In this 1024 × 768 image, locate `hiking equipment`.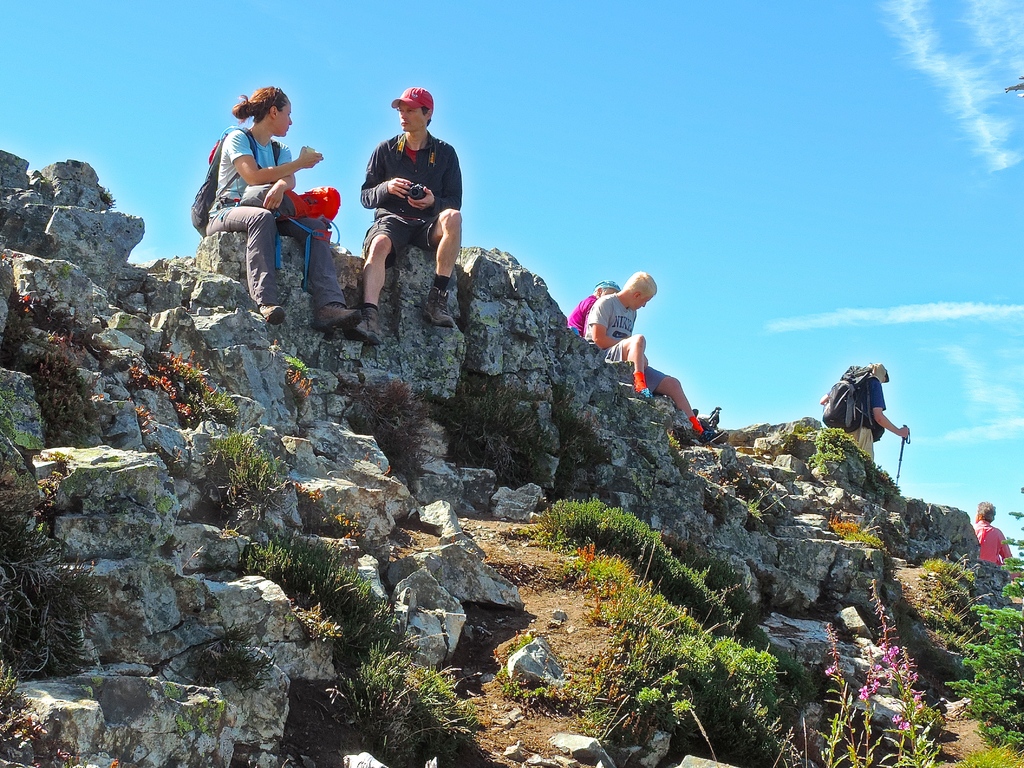
Bounding box: (240, 179, 342, 292).
